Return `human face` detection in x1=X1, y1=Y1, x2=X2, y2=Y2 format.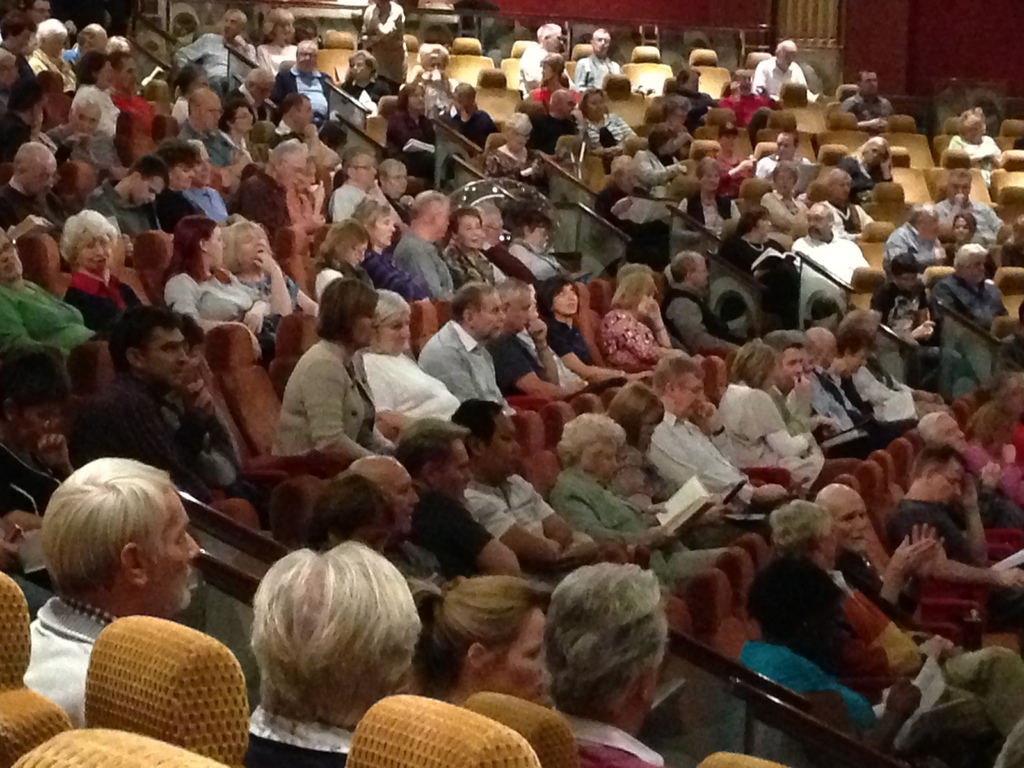
x1=830, y1=494, x2=868, y2=552.
